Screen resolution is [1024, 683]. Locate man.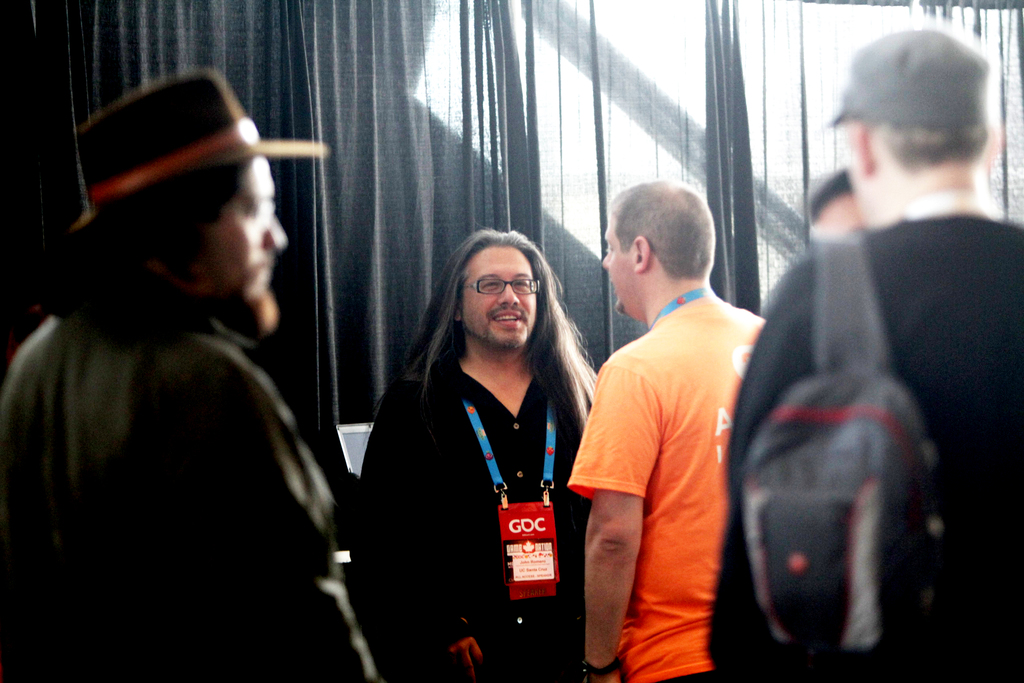
crop(346, 232, 600, 682).
